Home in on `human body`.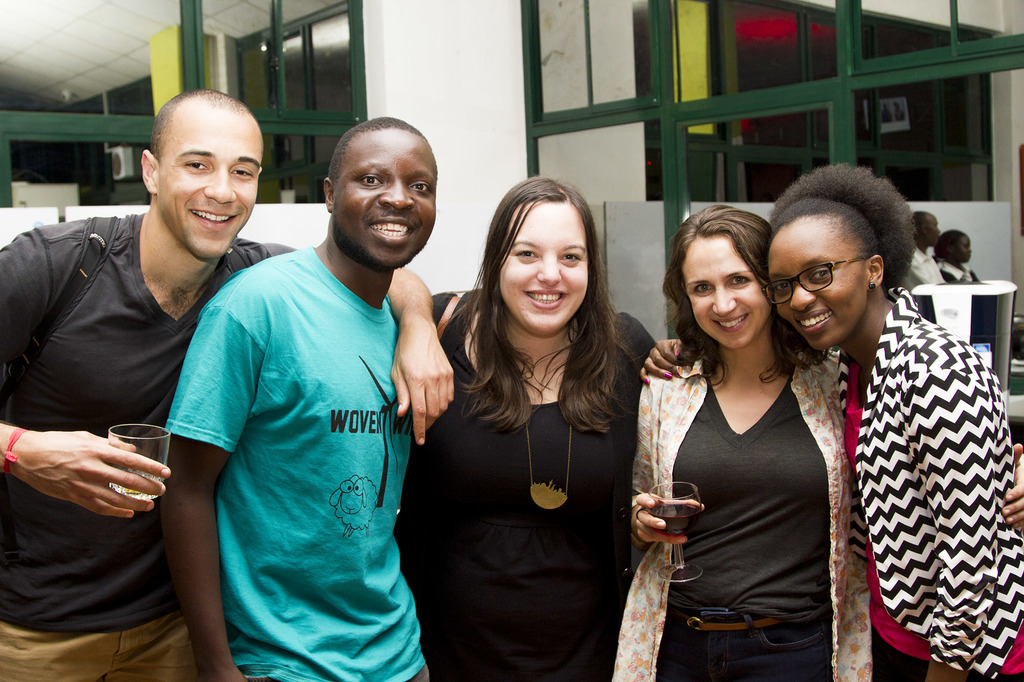
Homed in at (602, 201, 865, 681).
